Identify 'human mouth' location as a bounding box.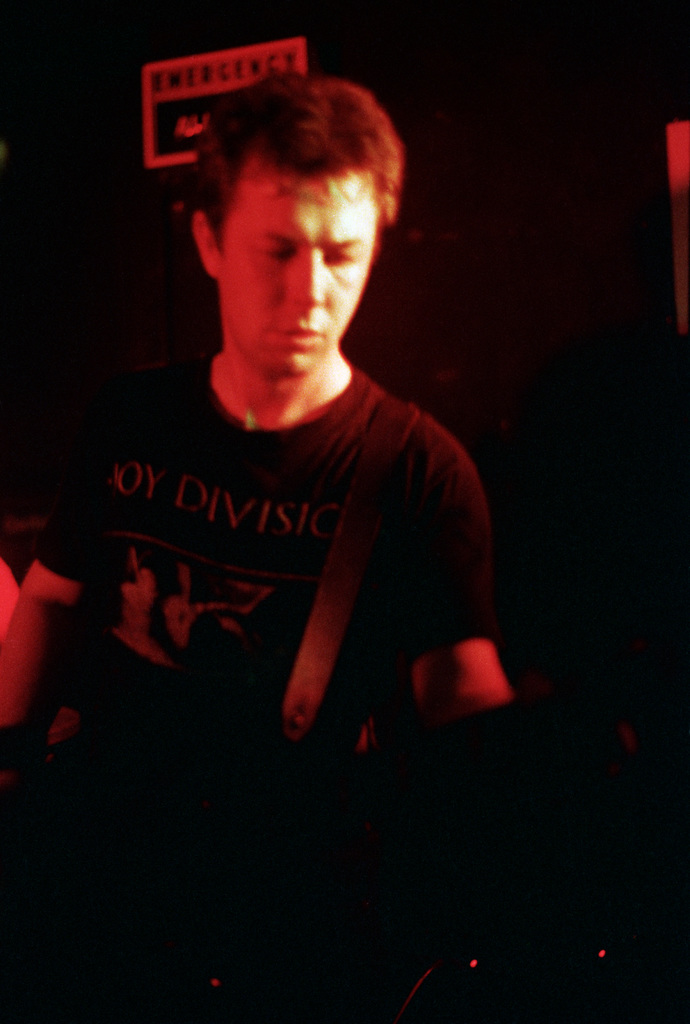
left=278, top=326, right=322, bottom=344.
